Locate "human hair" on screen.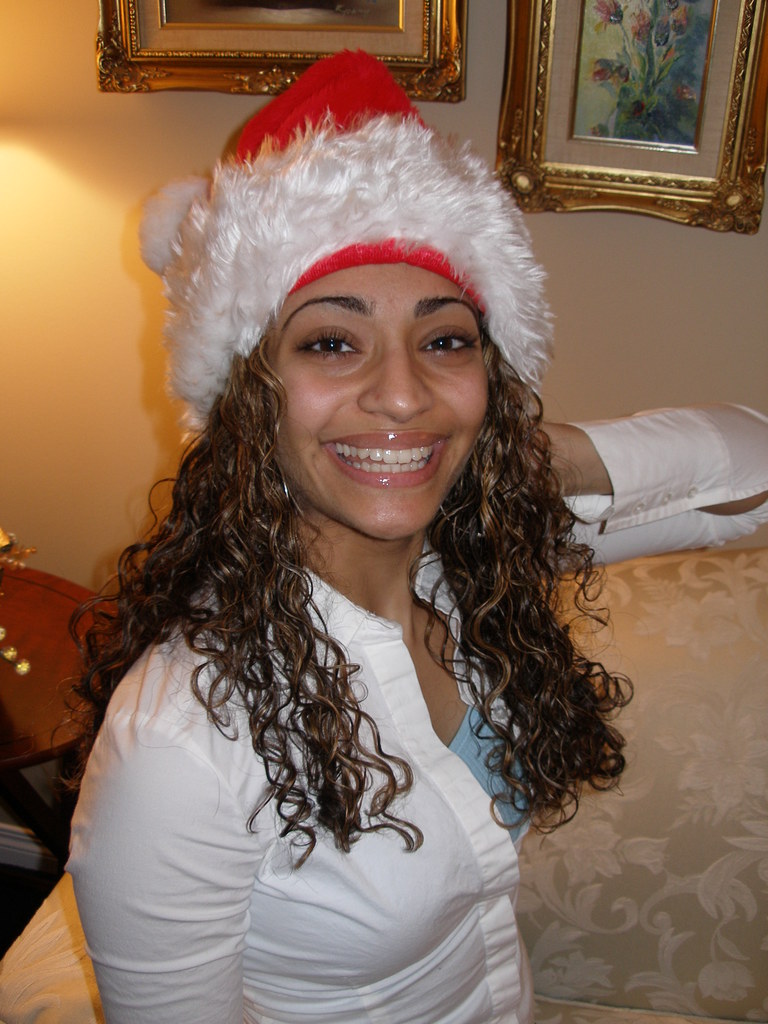
On screen at 46 313 635 868.
